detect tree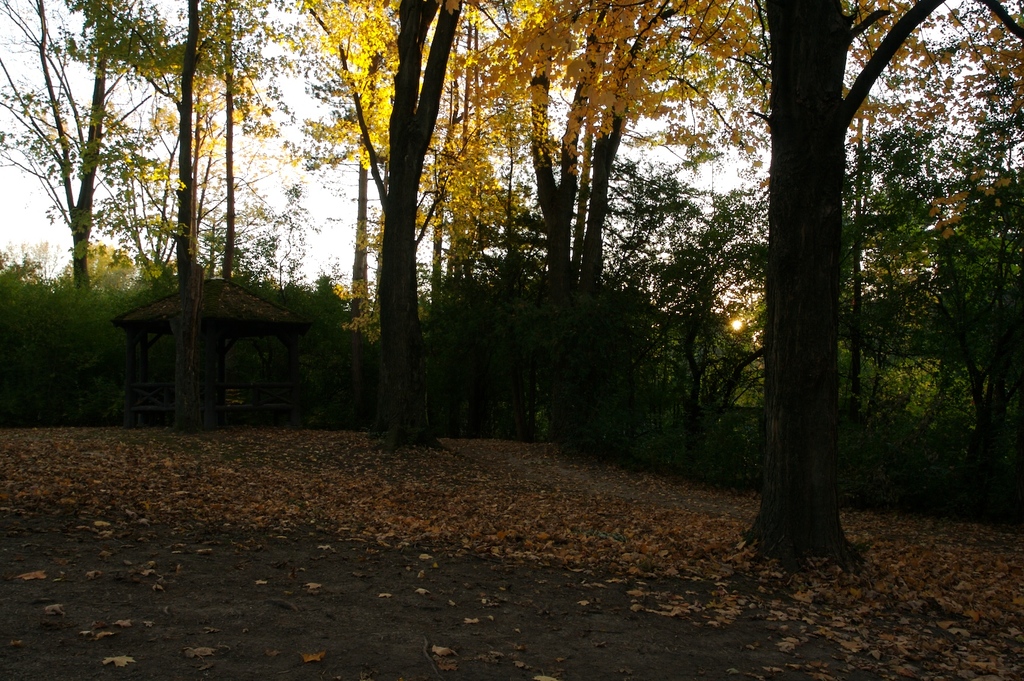
<region>61, 34, 339, 436</region>
